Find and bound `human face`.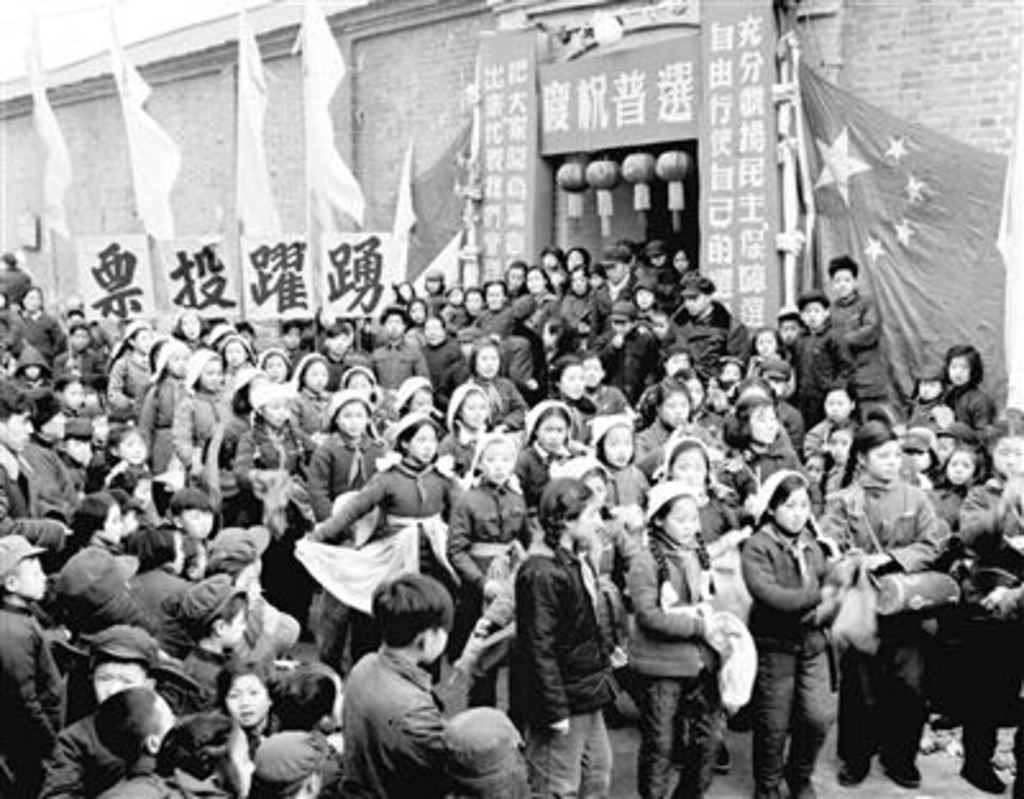
Bound: Rect(412, 425, 435, 461).
